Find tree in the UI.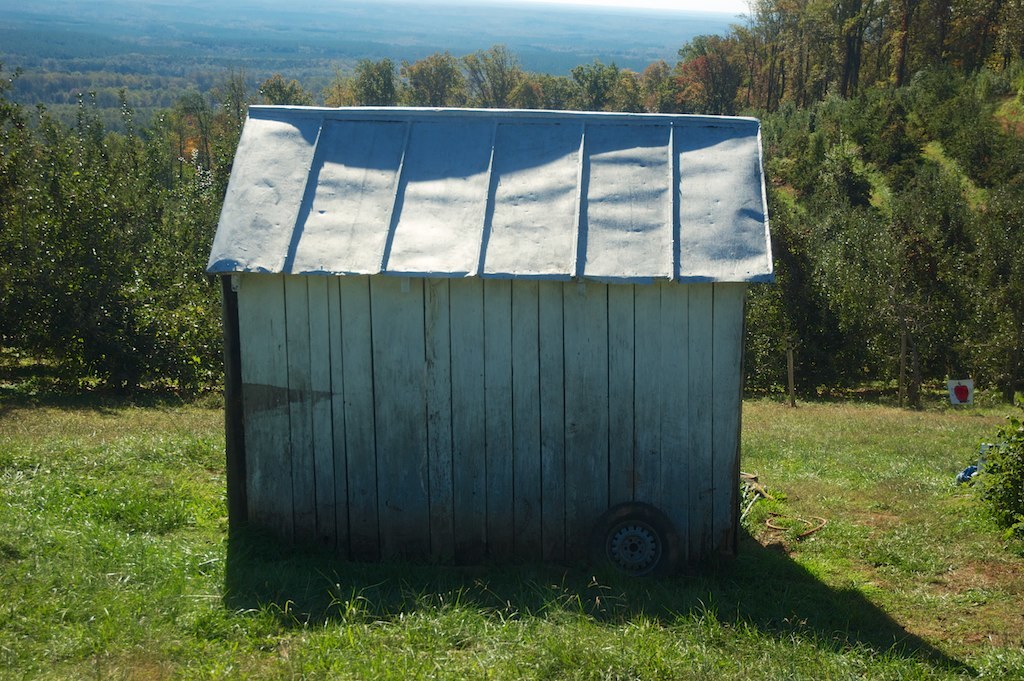
UI element at pyautogui.locateOnScreen(525, 60, 640, 112).
